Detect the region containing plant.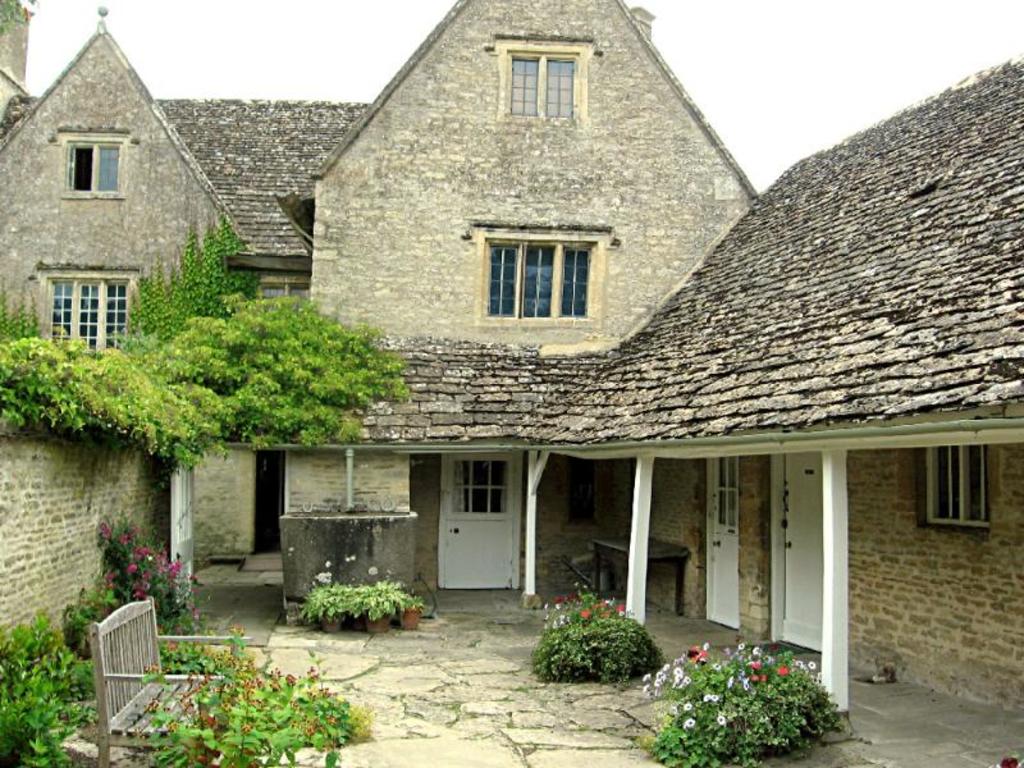
x1=0, y1=609, x2=88, y2=767.
